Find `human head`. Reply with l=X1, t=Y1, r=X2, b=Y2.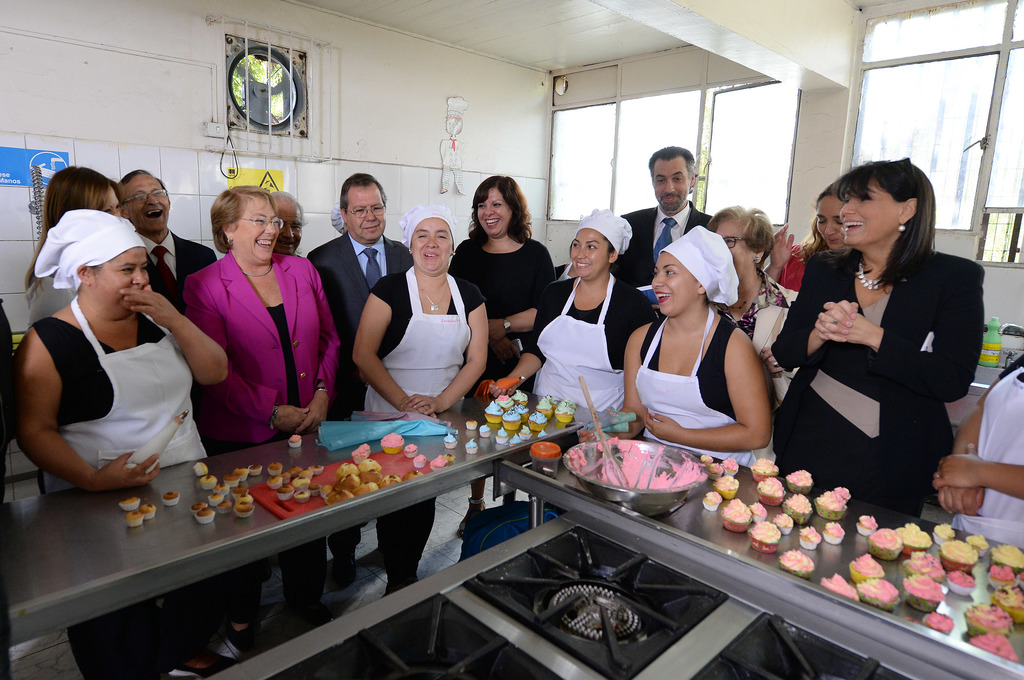
l=40, t=164, r=121, b=231.
